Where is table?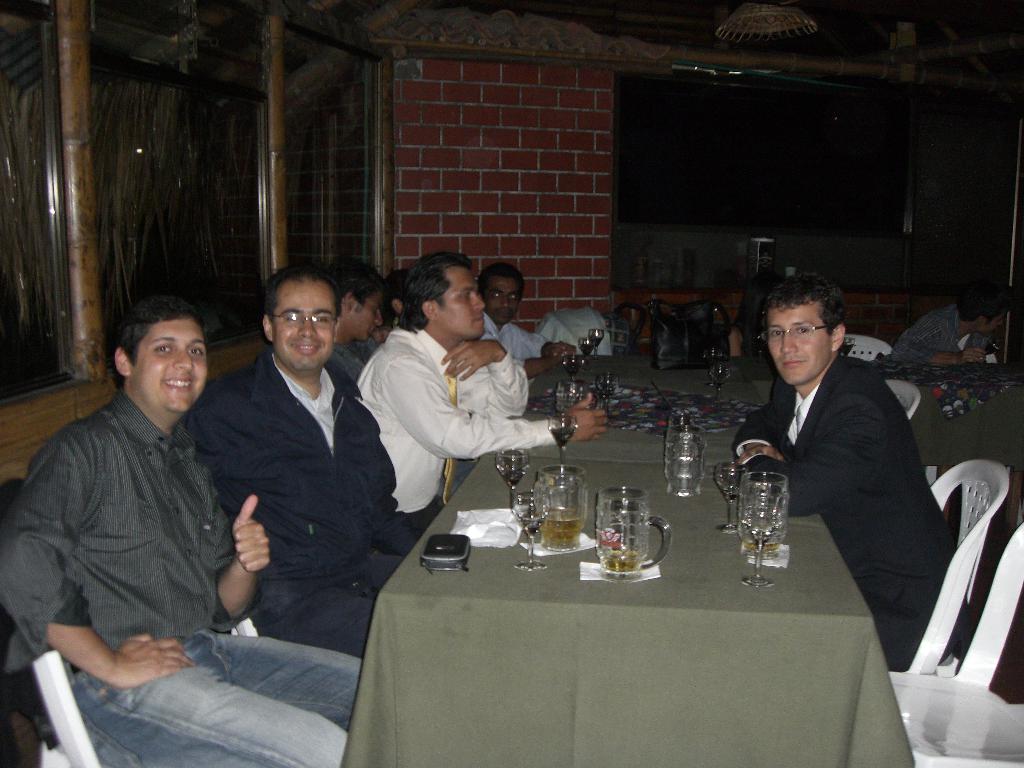
box=[337, 353, 915, 764].
